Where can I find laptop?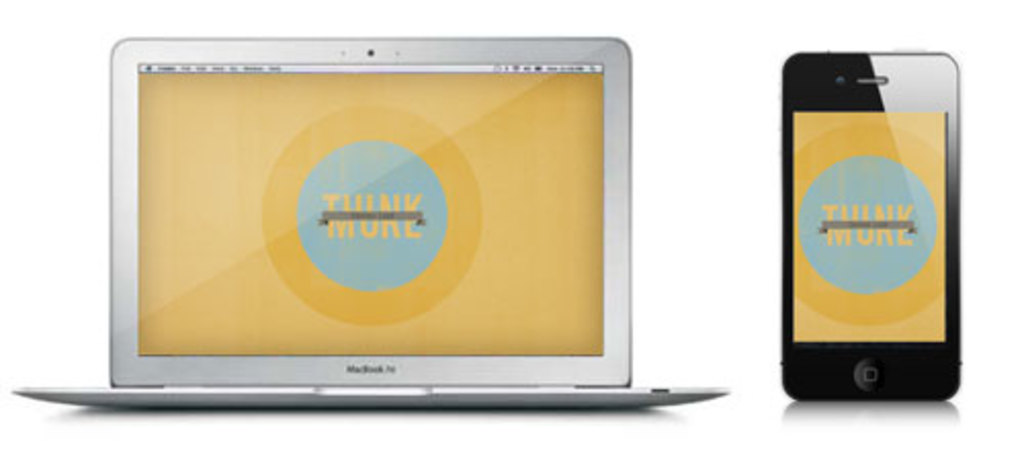
You can find it at bbox=(12, 35, 727, 410).
